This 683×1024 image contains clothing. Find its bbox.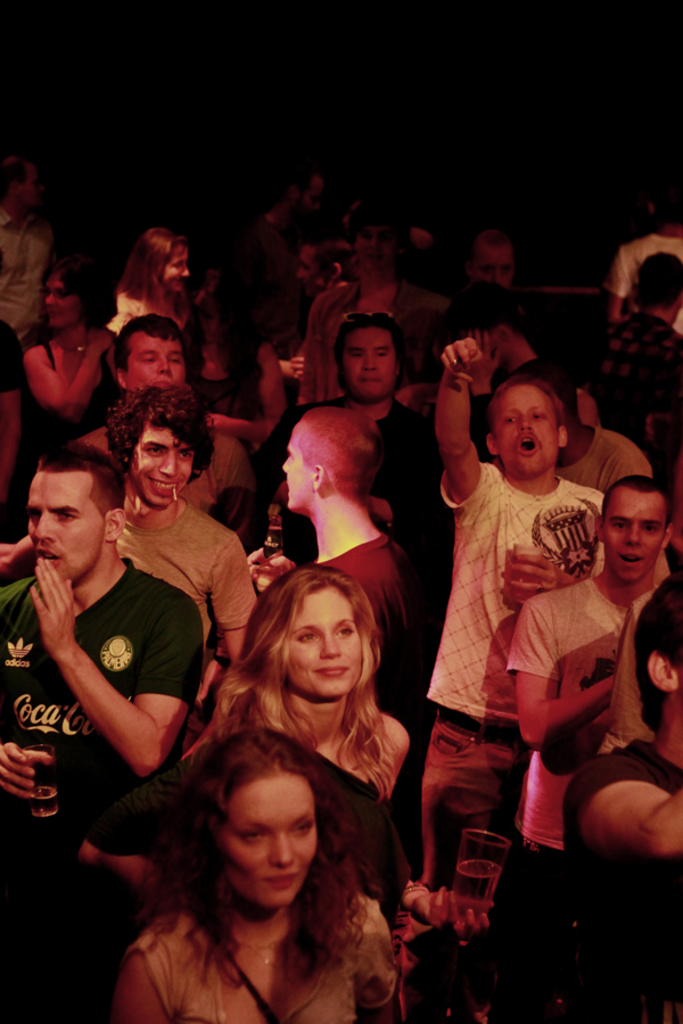
(561, 744, 682, 1023).
